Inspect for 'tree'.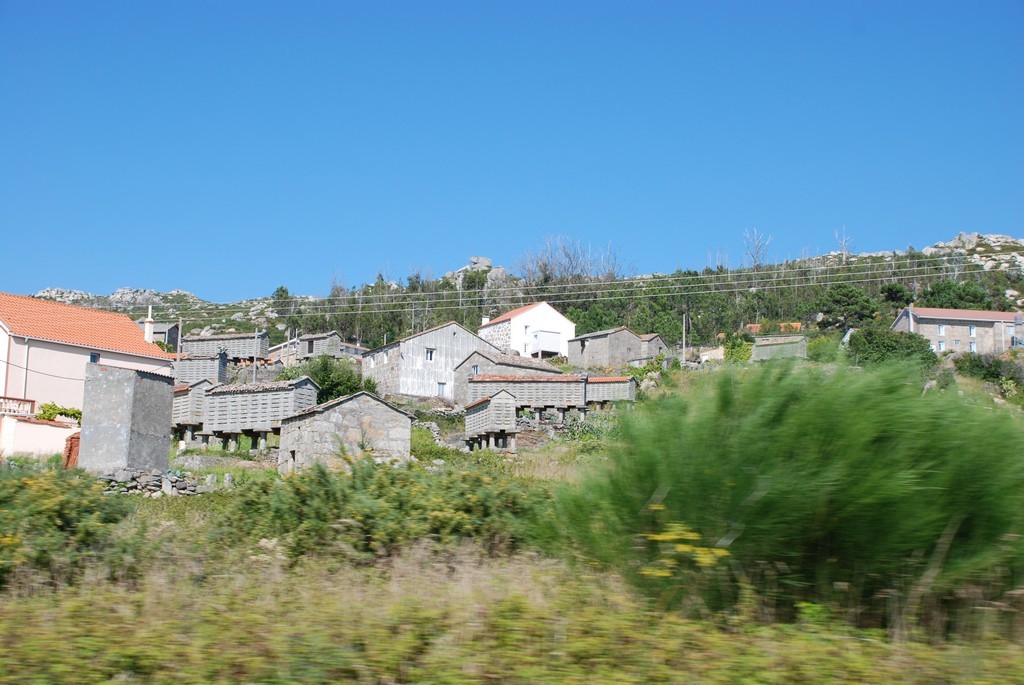
Inspection: (276,358,376,403).
